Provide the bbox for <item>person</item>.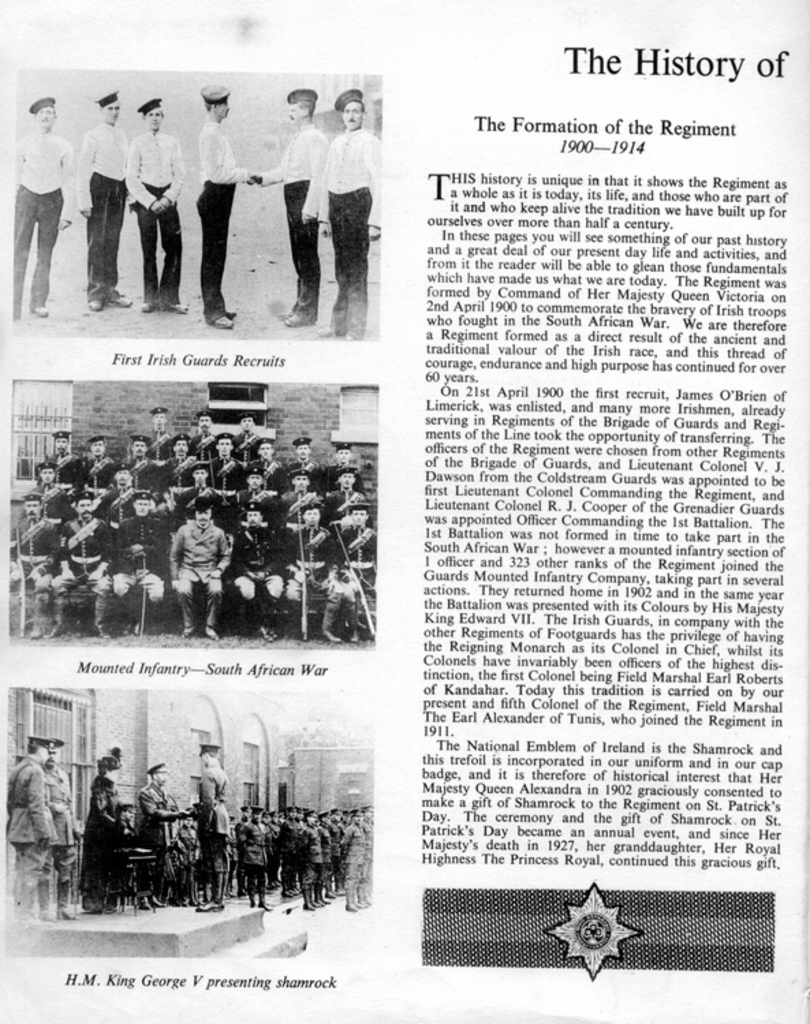
left=8, top=100, right=74, bottom=324.
